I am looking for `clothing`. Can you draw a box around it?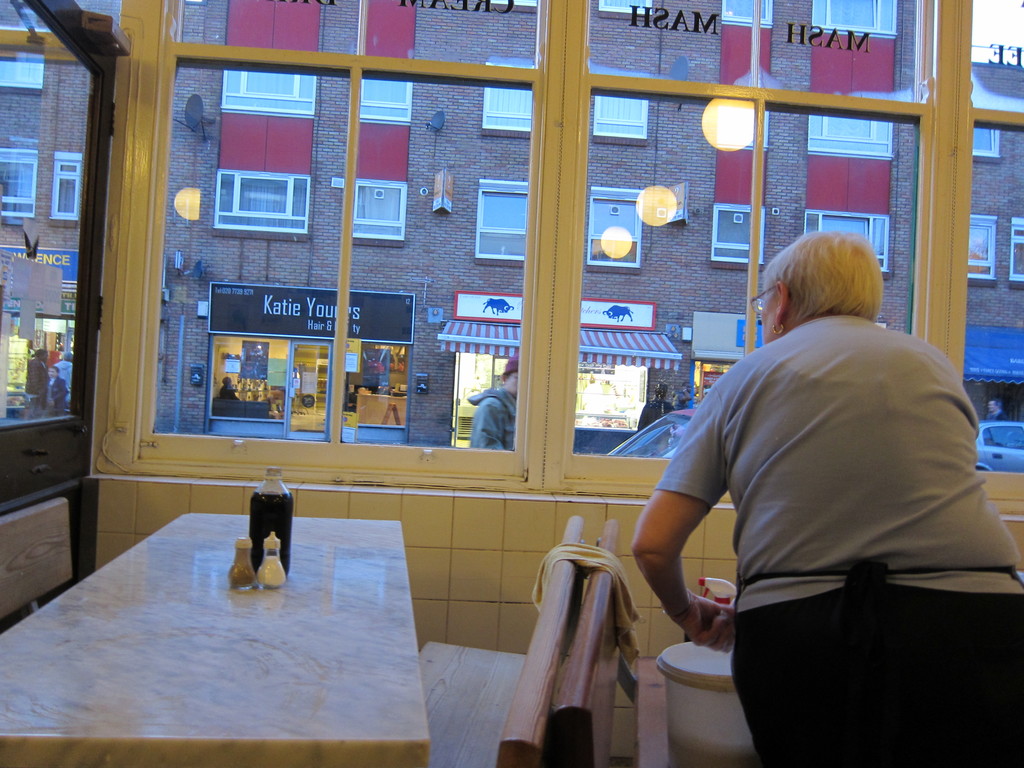
Sure, the bounding box is {"left": 467, "top": 381, "right": 520, "bottom": 454}.
